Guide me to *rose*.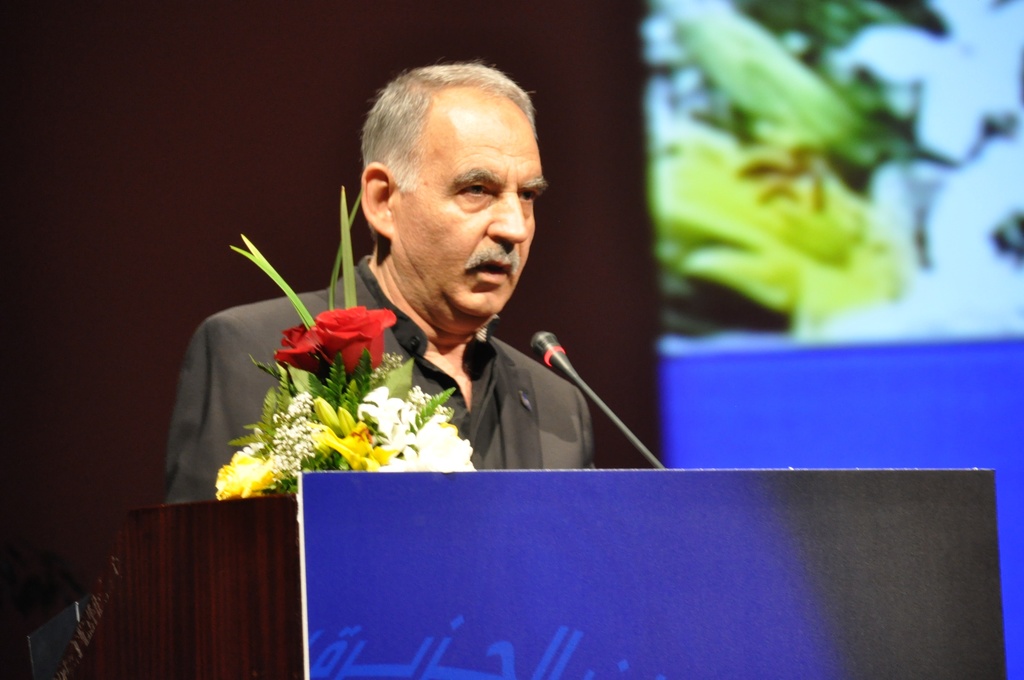
Guidance: region(273, 324, 321, 382).
